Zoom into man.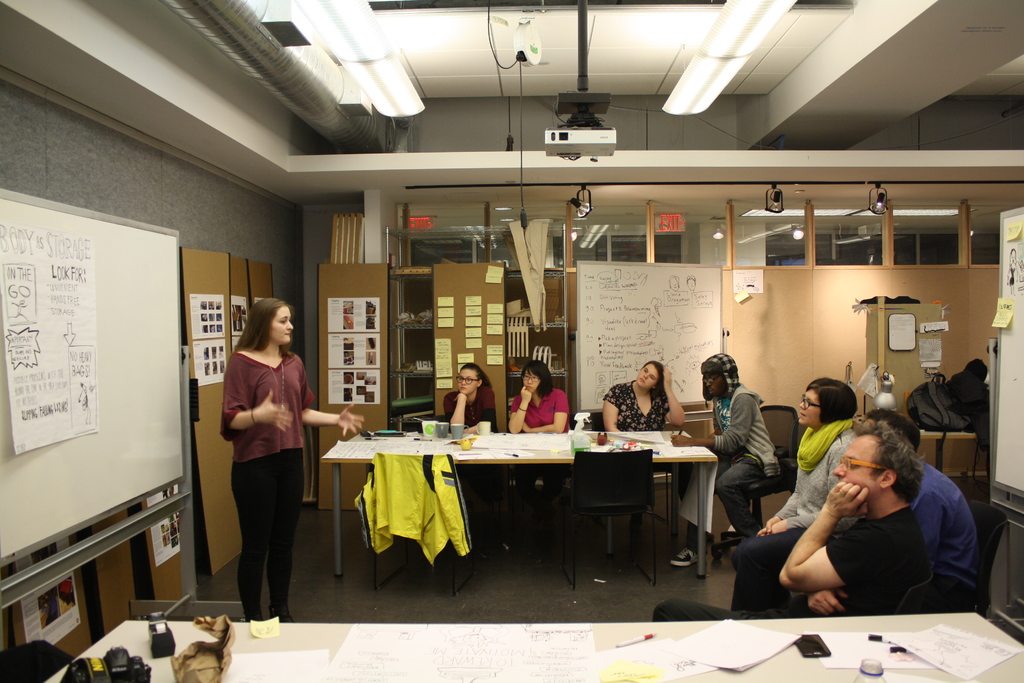
Zoom target: (671, 349, 782, 568).
